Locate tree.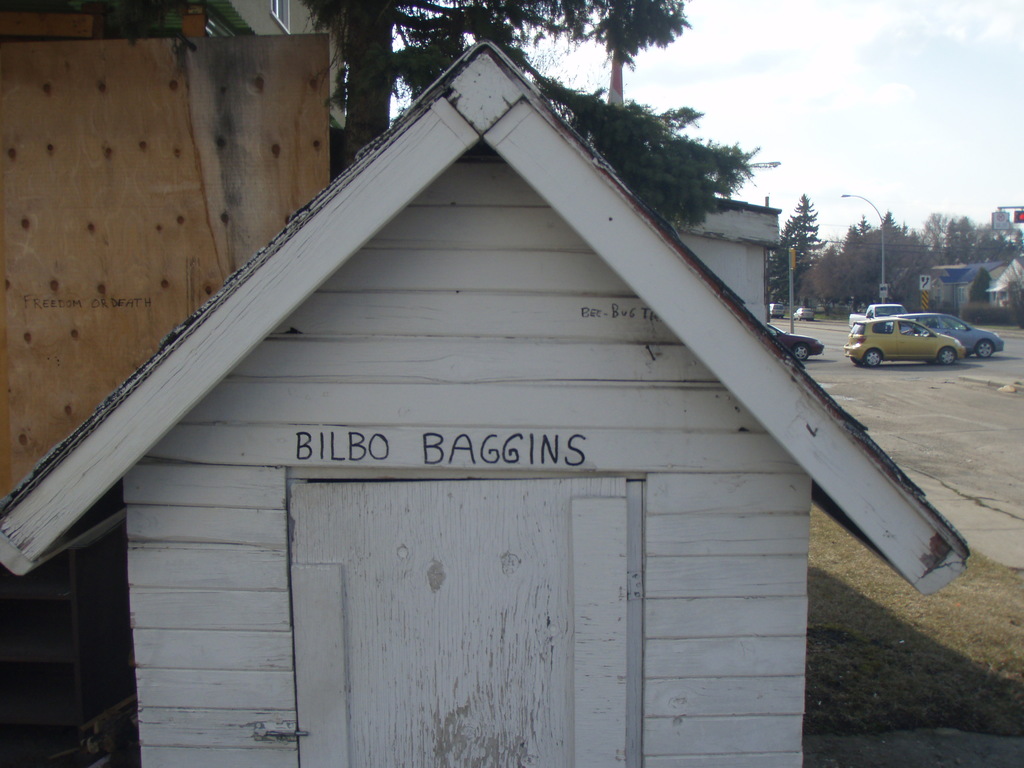
Bounding box: bbox=(970, 266, 995, 305).
